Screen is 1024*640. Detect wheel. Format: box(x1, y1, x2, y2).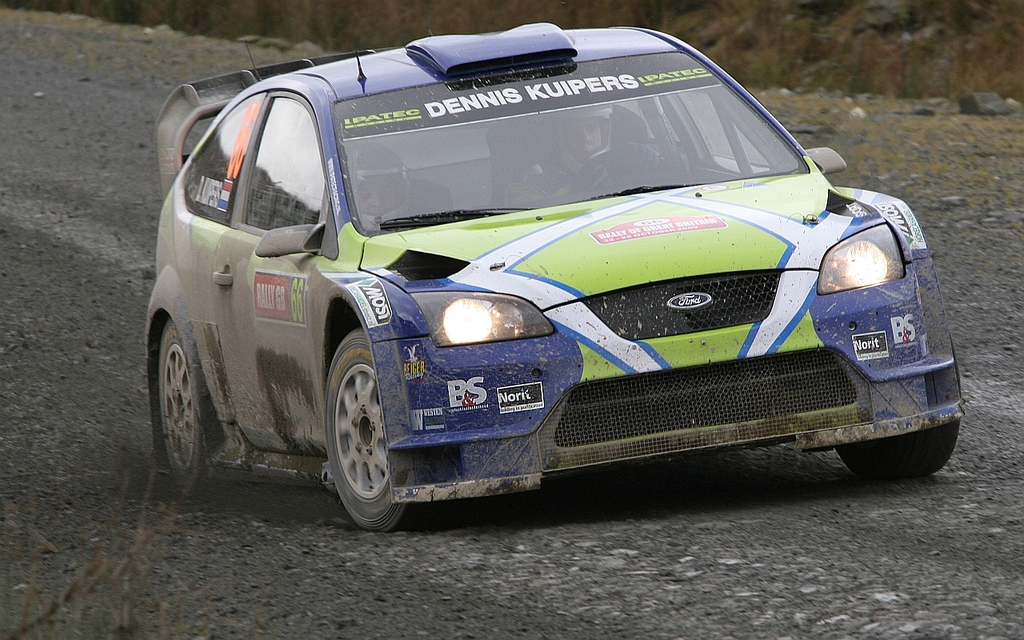
box(572, 151, 675, 198).
